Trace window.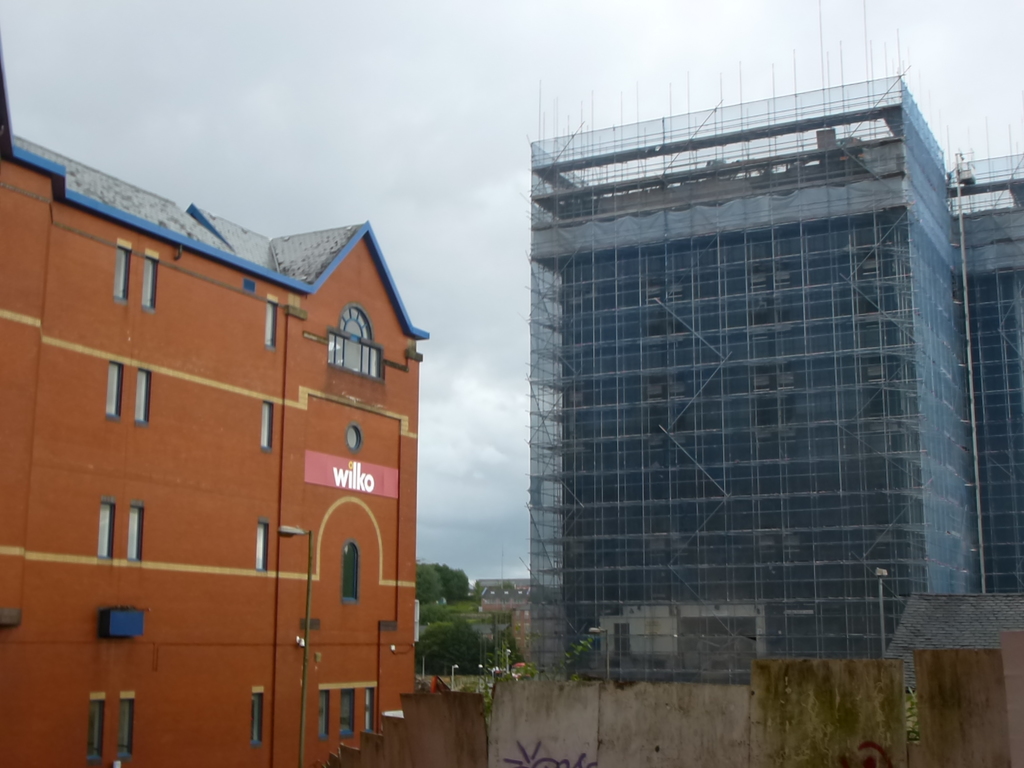
Traced to x1=347, y1=424, x2=361, y2=452.
